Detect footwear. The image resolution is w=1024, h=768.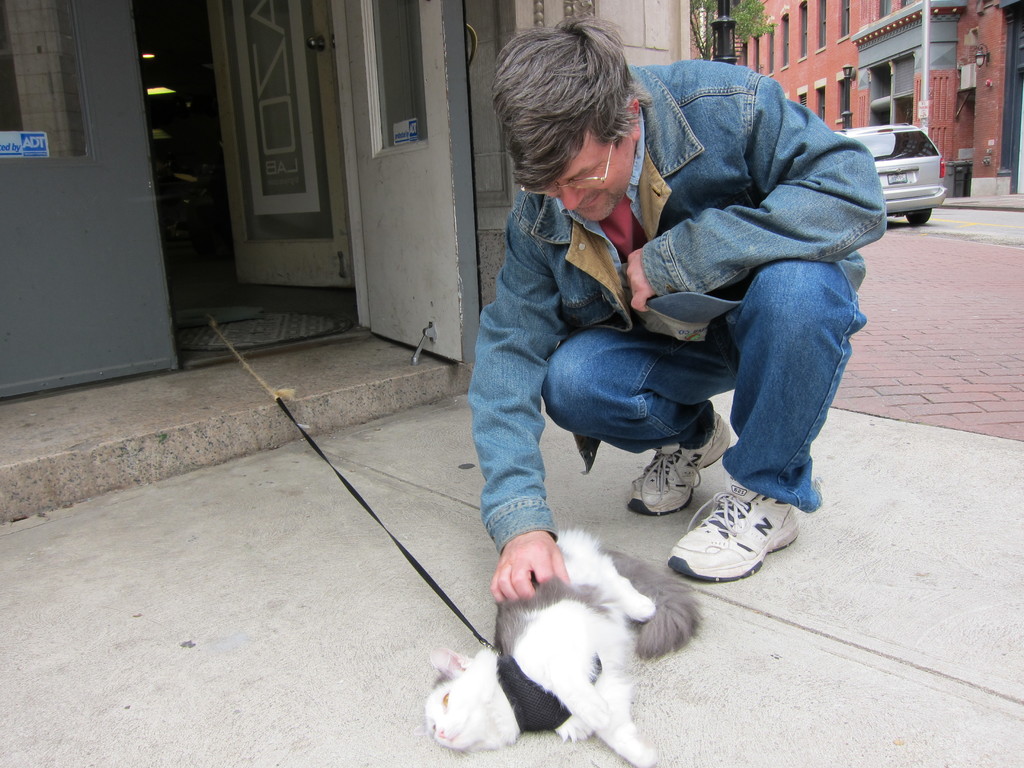
626 412 732 516.
